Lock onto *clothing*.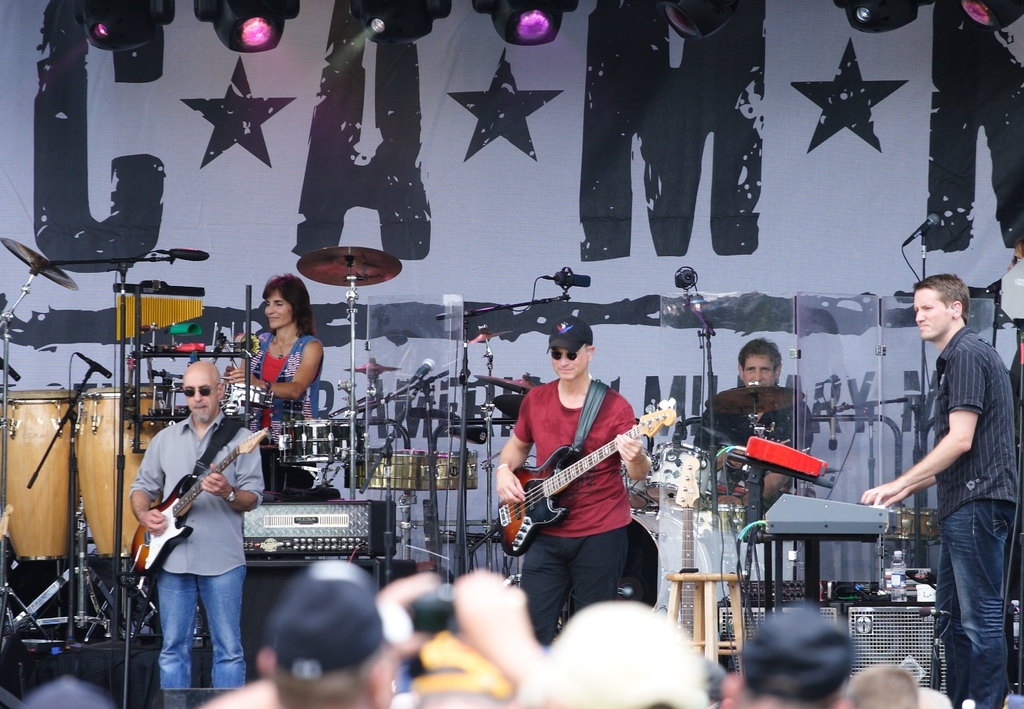
Locked: <region>504, 314, 678, 632</region>.
